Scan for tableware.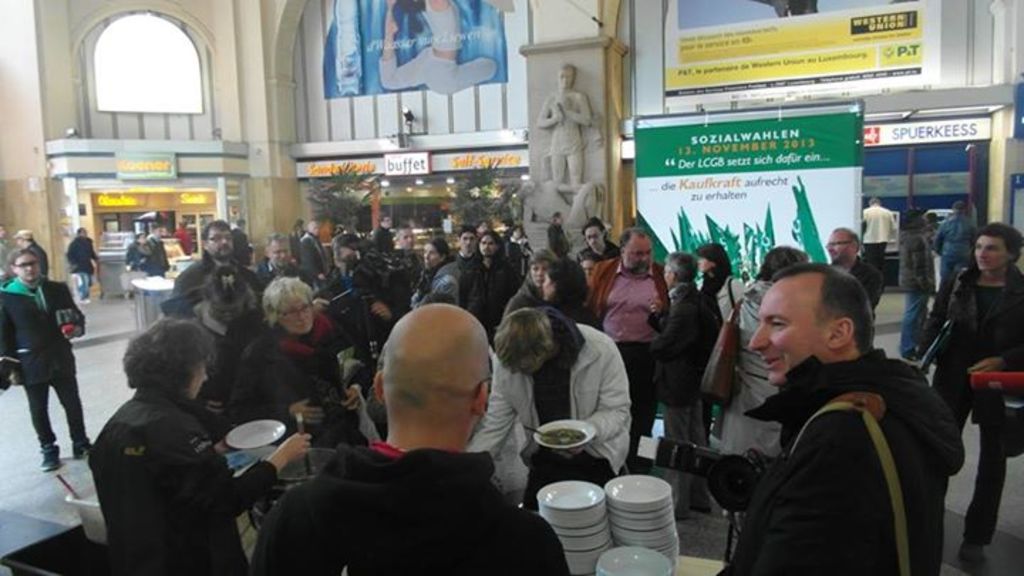
Scan result: (220, 418, 286, 452).
